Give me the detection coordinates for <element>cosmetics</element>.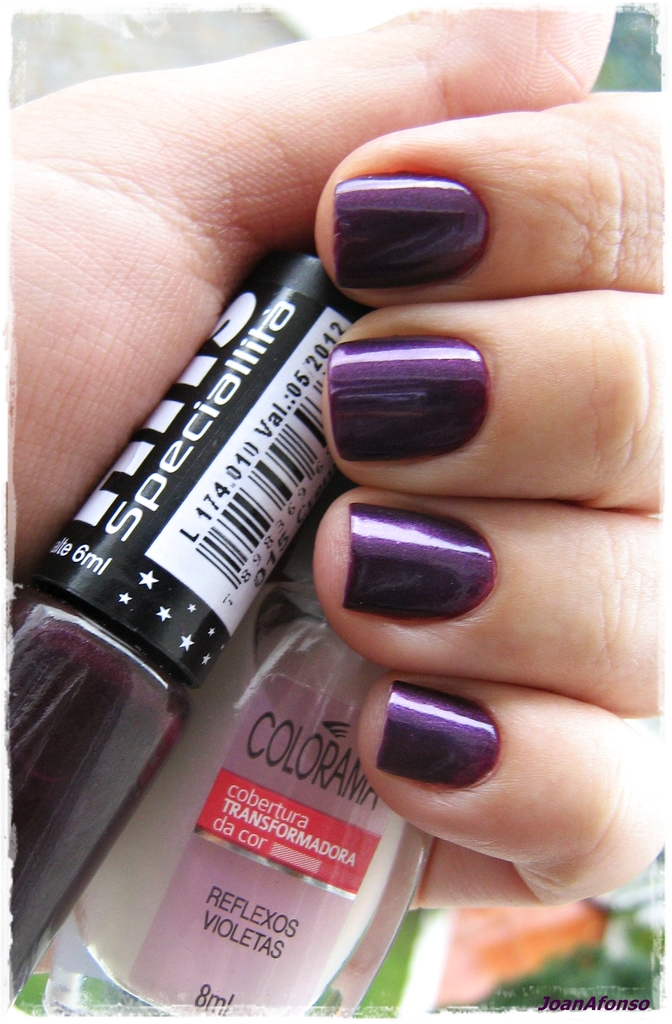
region(307, 488, 507, 650).
